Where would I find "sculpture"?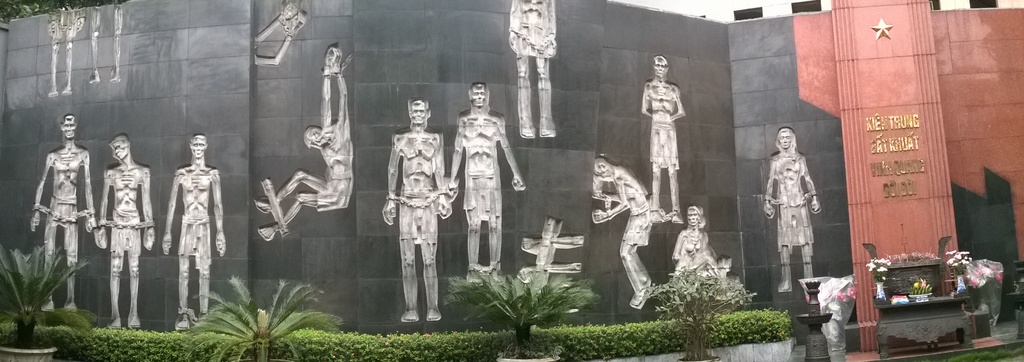
At {"x1": 159, "y1": 133, "x2": 226, "y2": 330}.
